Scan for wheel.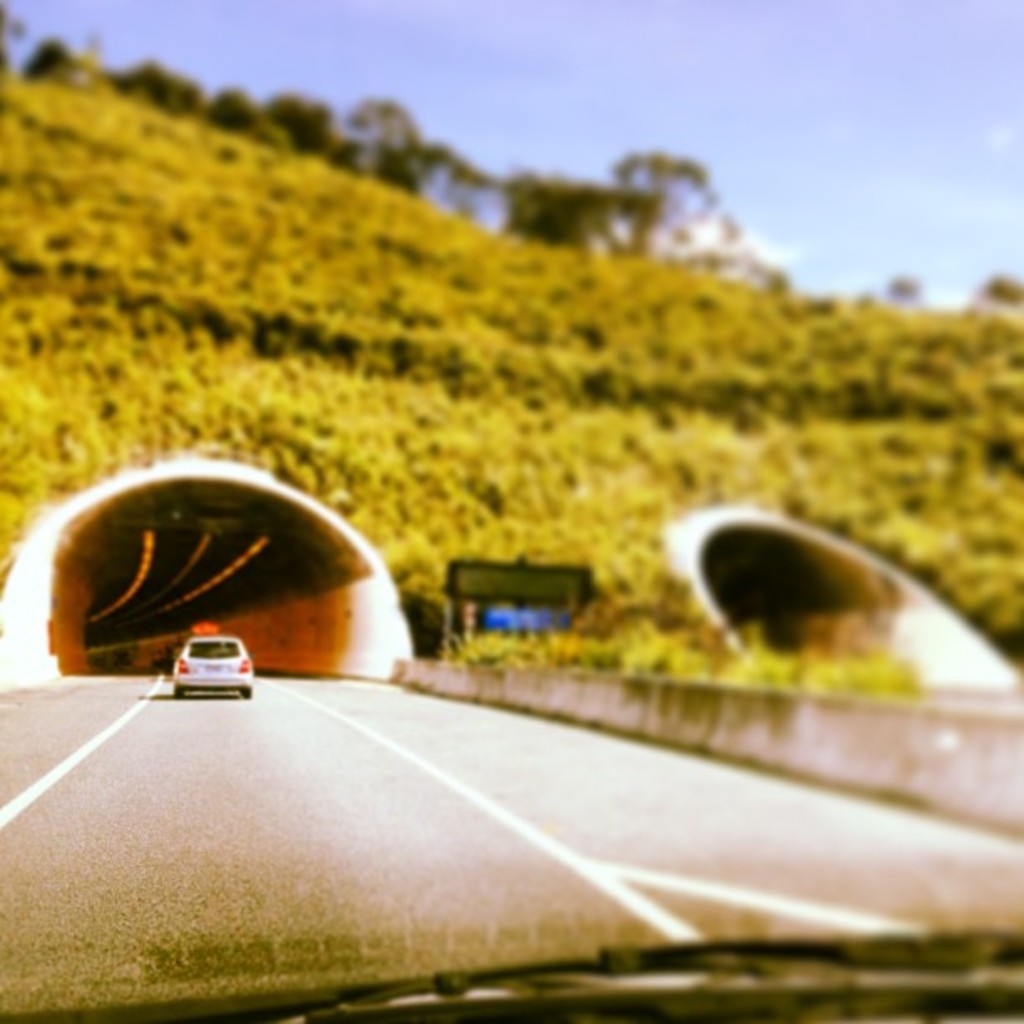
Scan result: (239, 683, 254, 701).
